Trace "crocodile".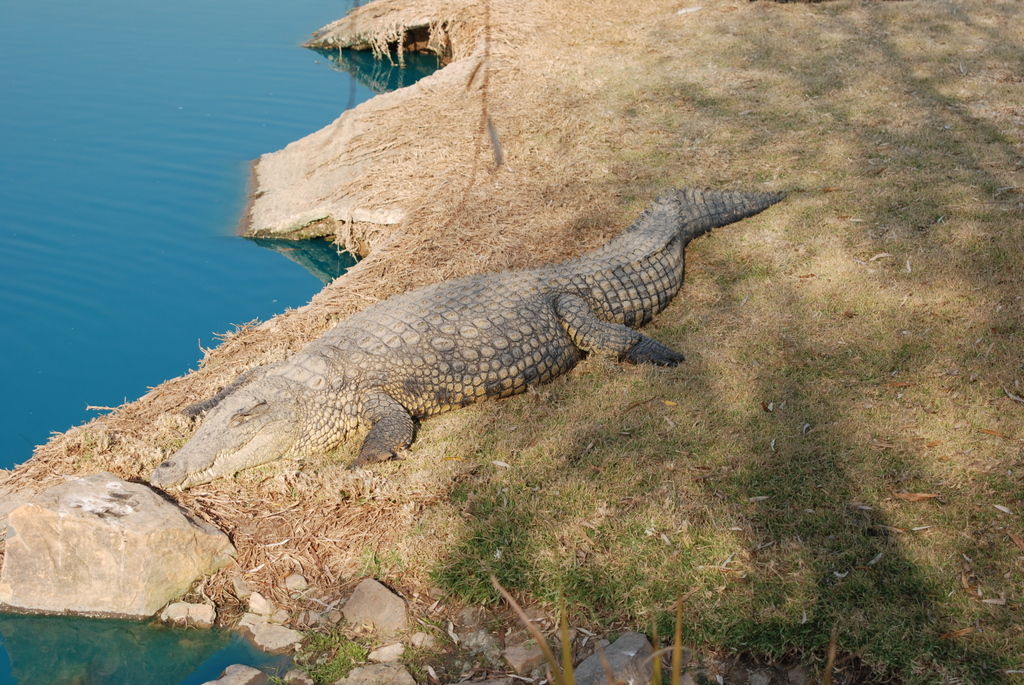
Traced to crop(152, 185, 784, 491).
